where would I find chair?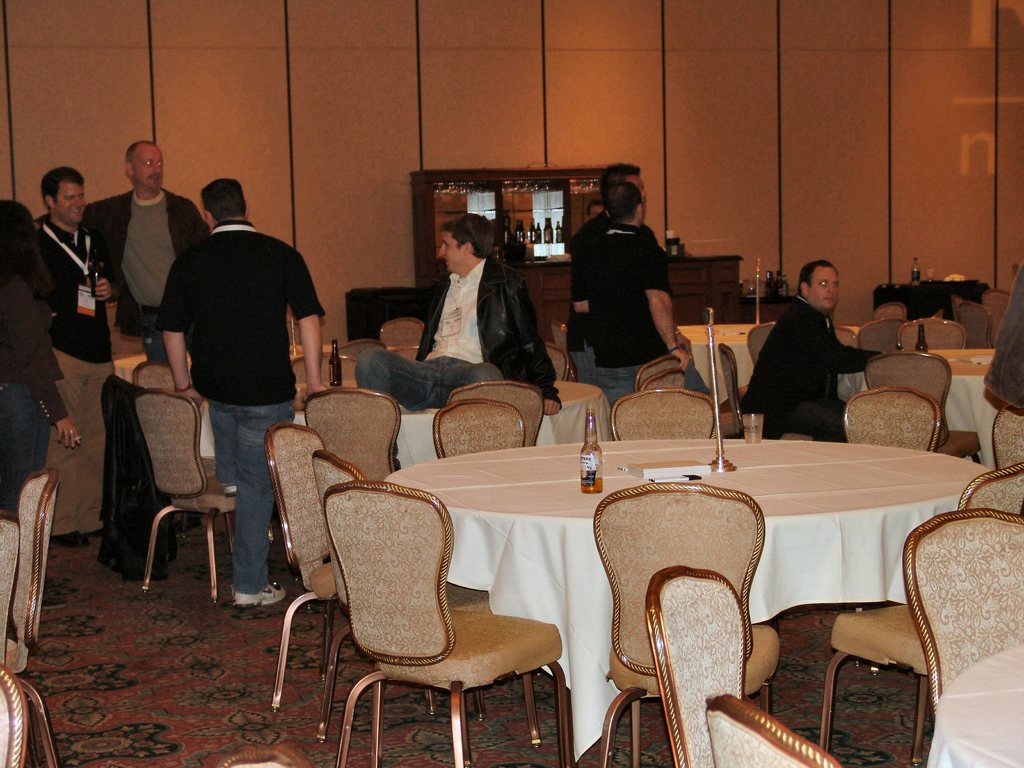
At bbox=(306, 388, 412, 474).
